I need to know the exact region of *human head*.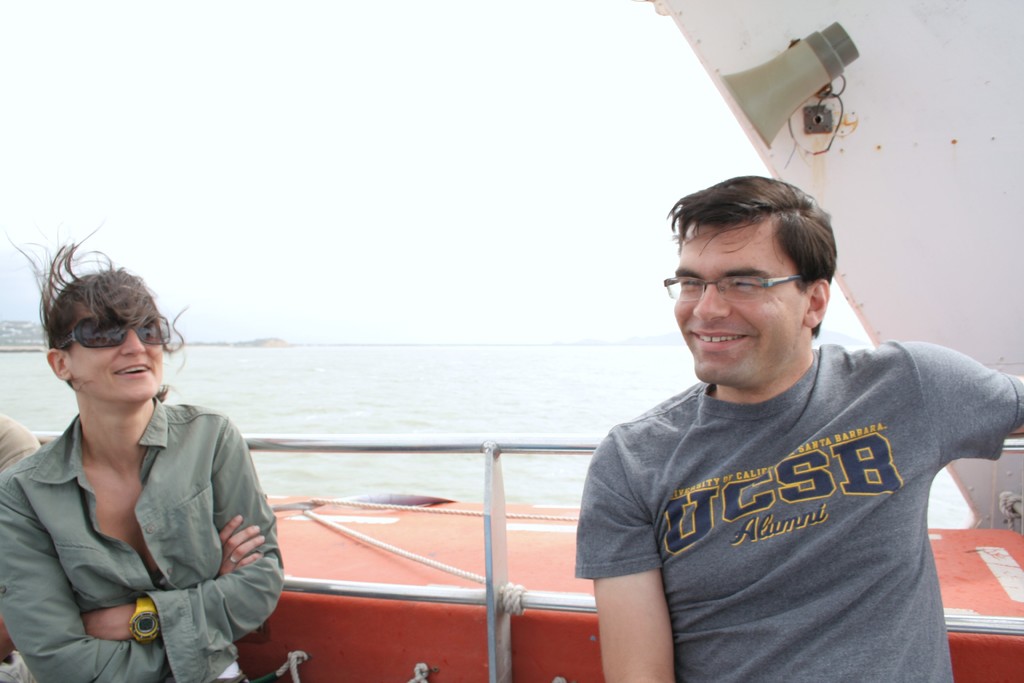
Region: (x1=33, y1=250, x2=175, y2=430).
